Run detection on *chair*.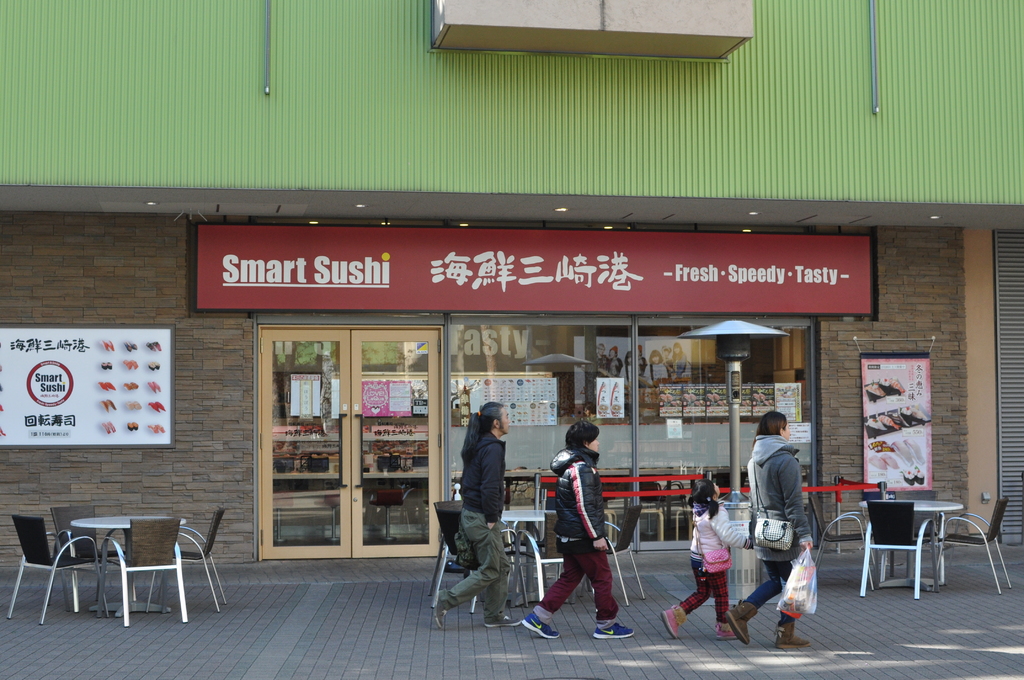
Result: (x1=5, y1=508, x2=98, y2=624).
